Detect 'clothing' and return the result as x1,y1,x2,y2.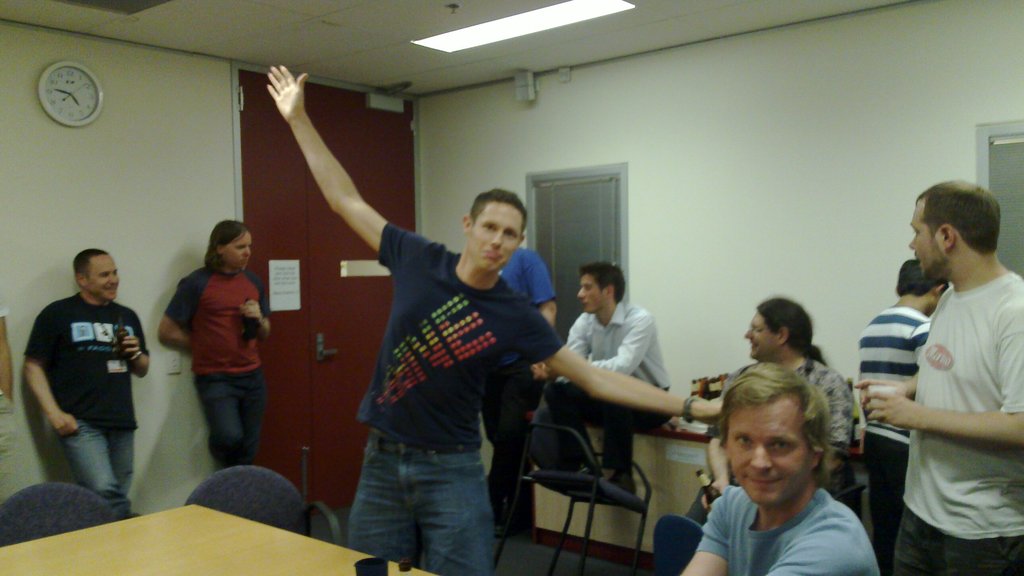
700,495,877,575.
